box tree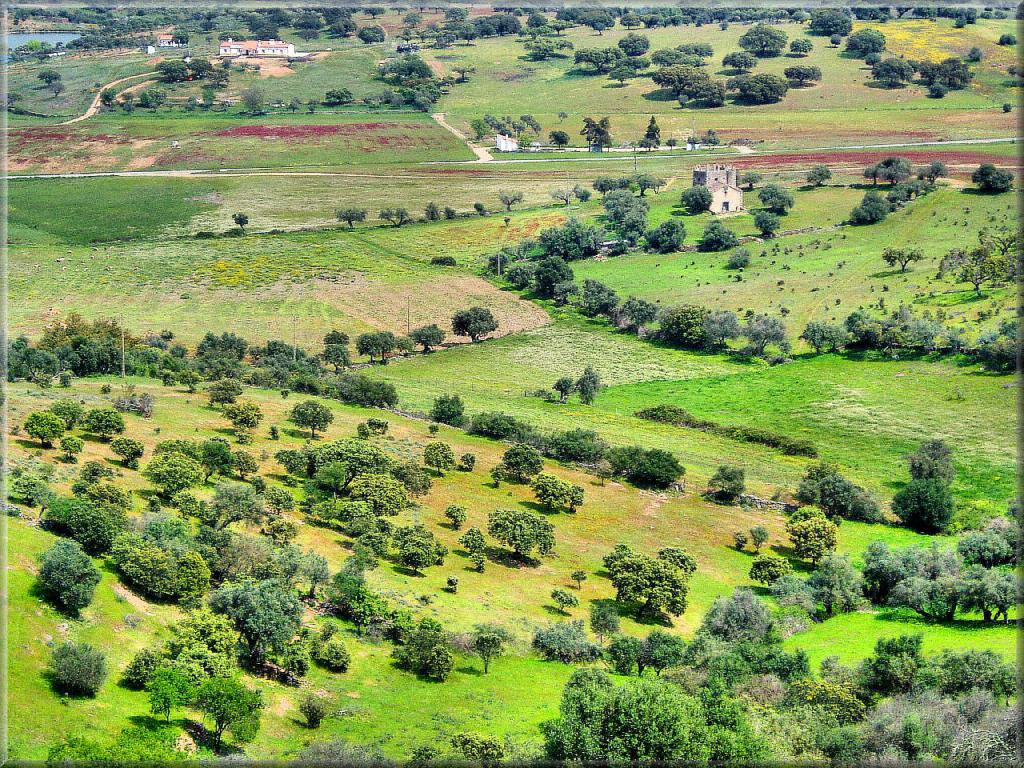
bbox=(997, 31, 1018, 46)
